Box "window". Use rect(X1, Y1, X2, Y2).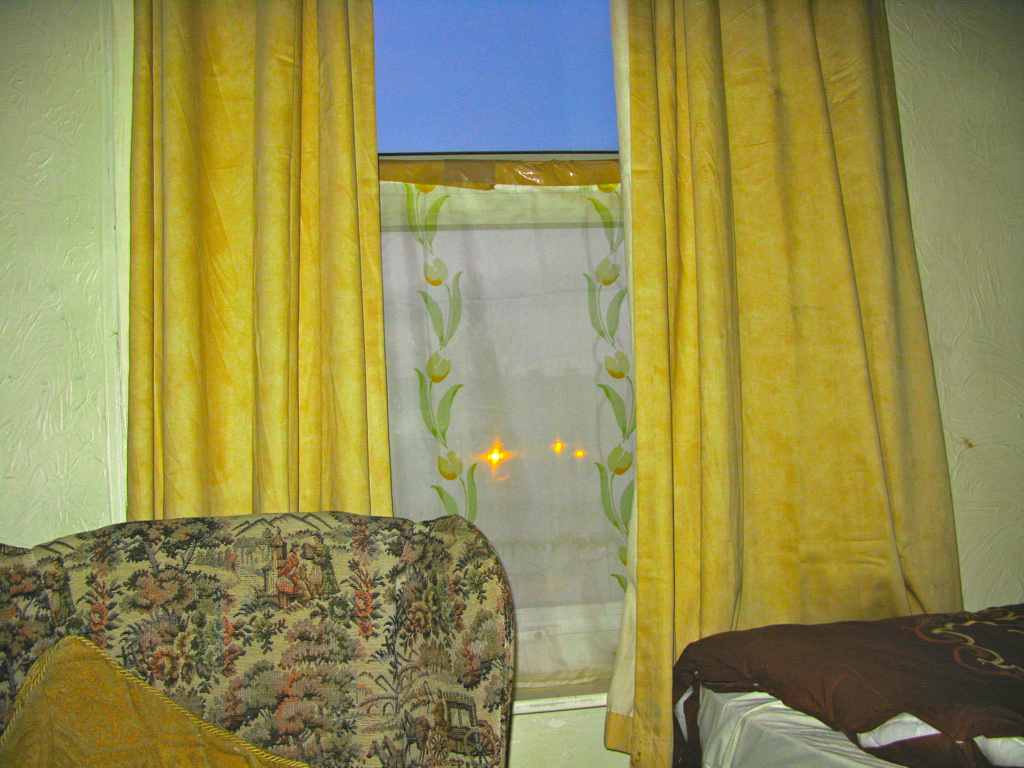
rect(107, 0, 638, 709).
